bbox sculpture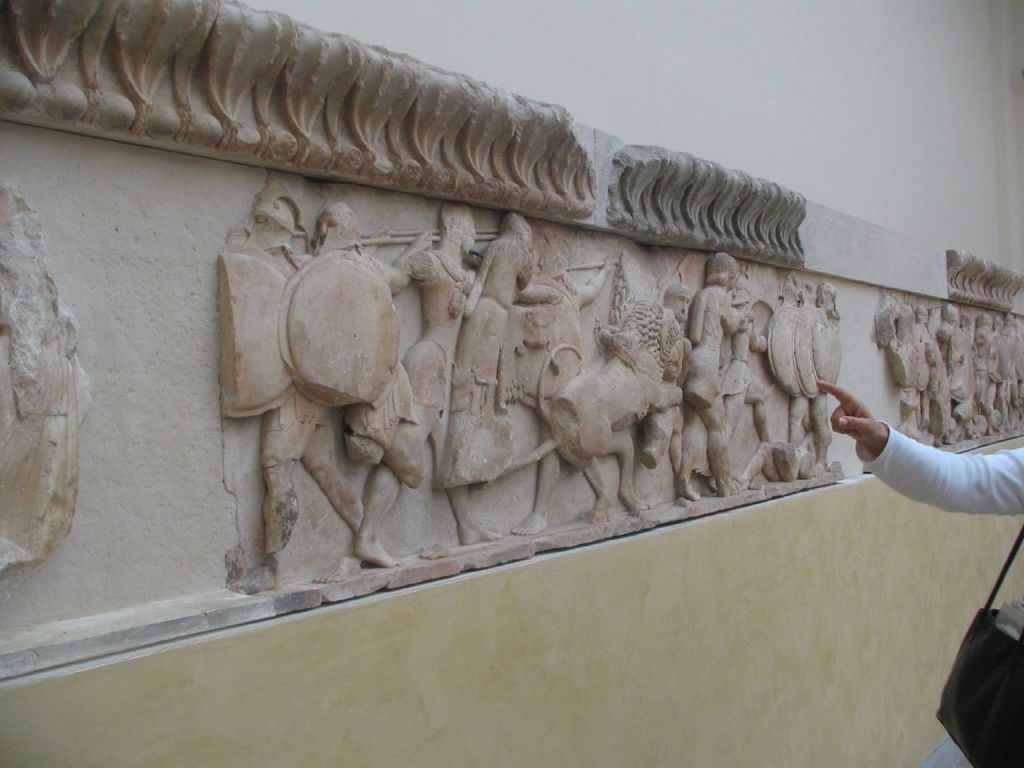
pyautogui.locateOnScreen(546, 288, 688, 510)
